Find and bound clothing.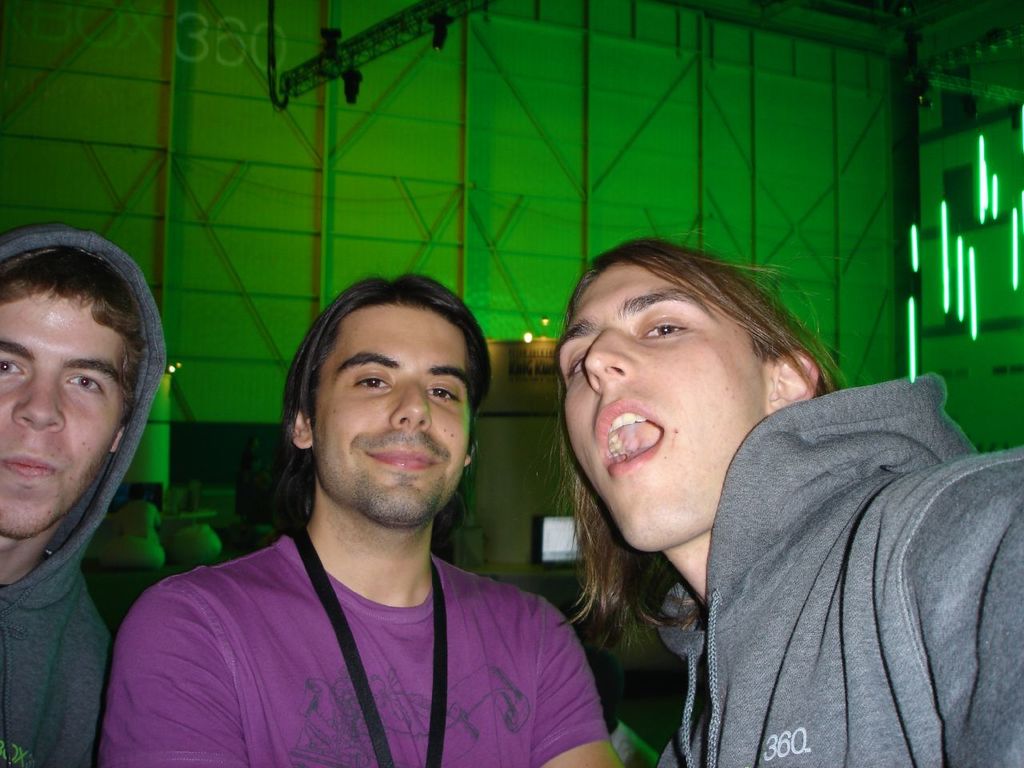
Bound: x1=666, y1=365, x2=1023, y2=767.
